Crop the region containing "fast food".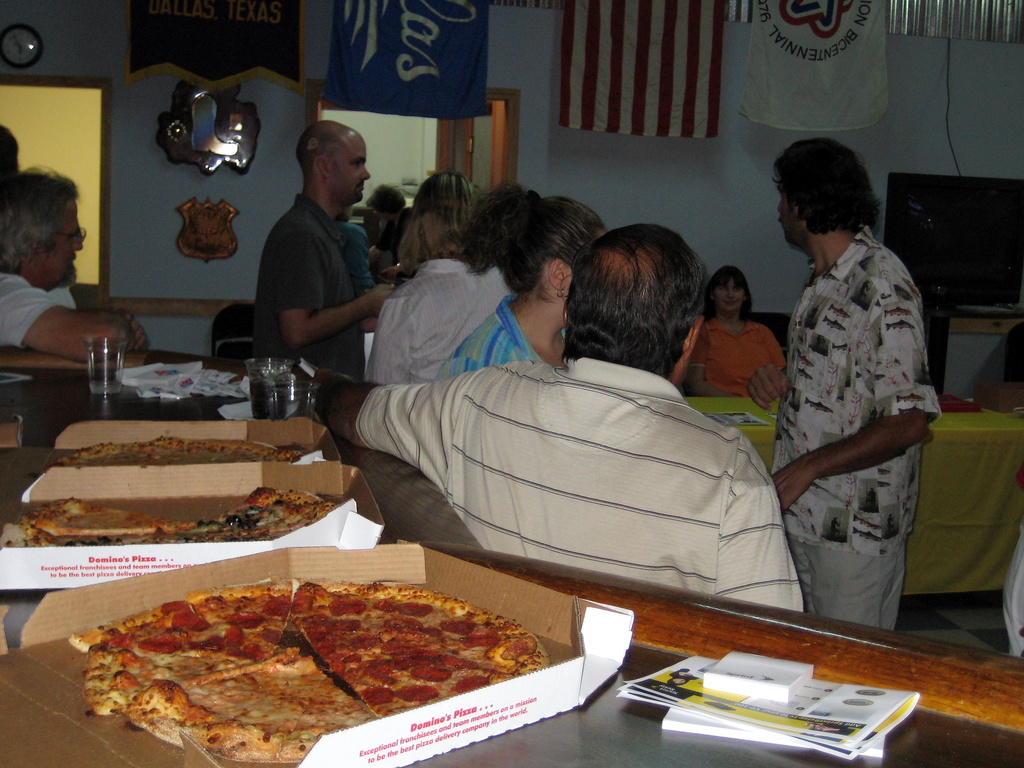
Crop region: bbox(44, 438, 307, 471).
